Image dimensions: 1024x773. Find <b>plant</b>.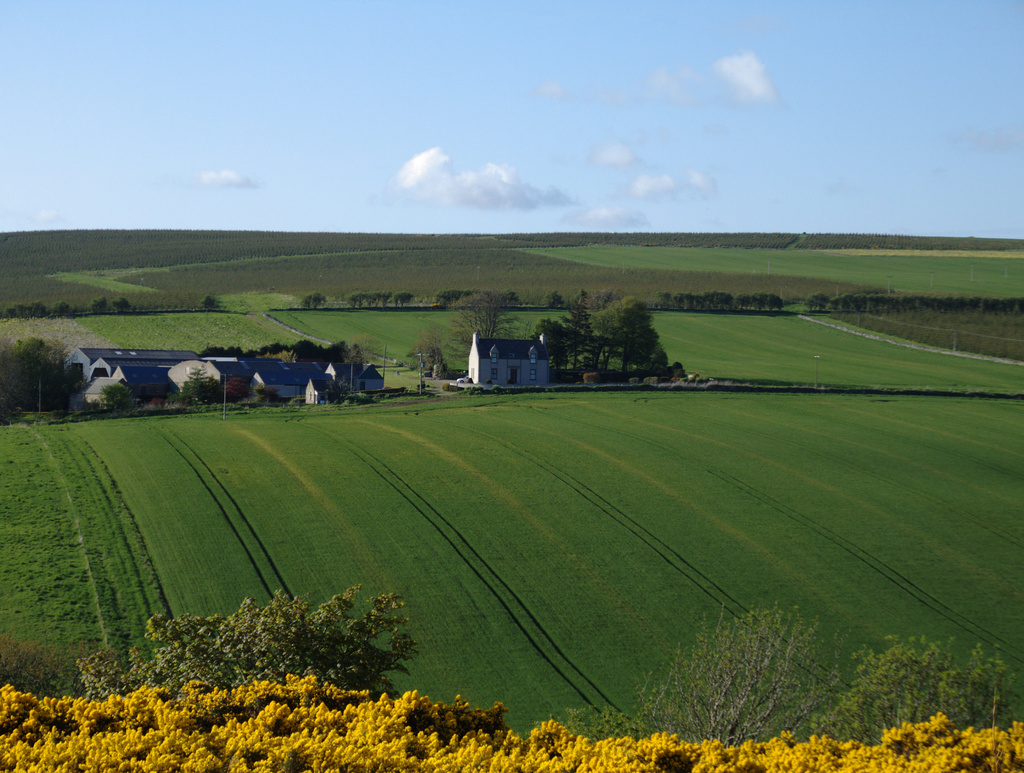
x1=559, y1=699, x2=654, y2=741.
